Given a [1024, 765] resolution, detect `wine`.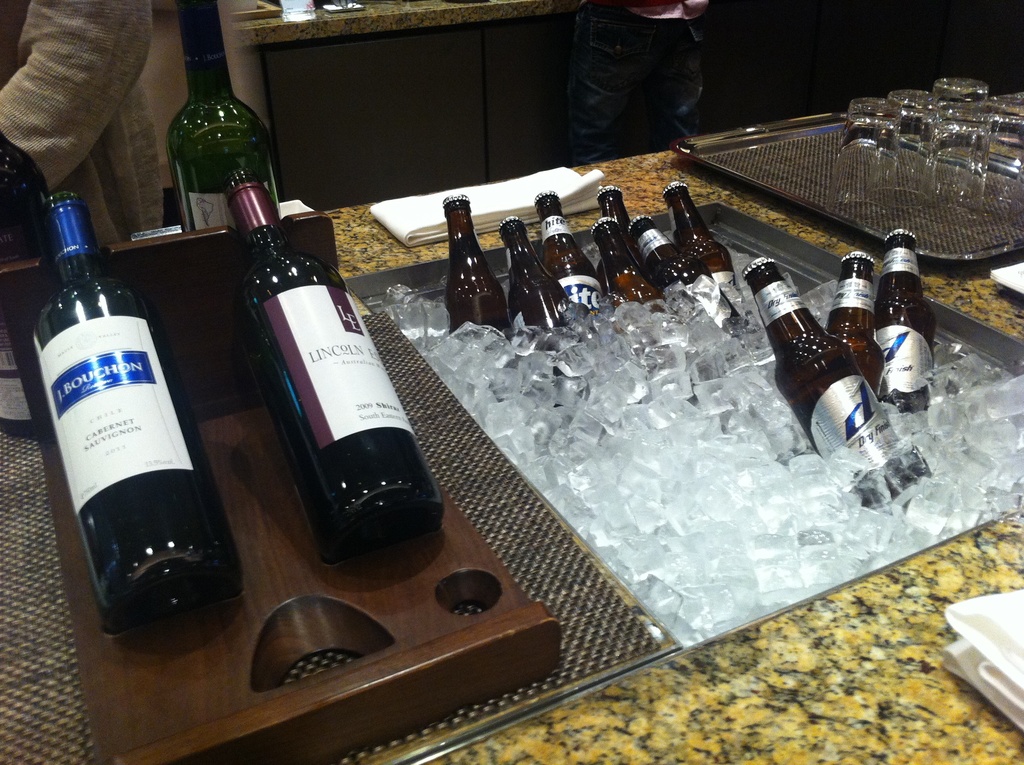
region(163, 0, 292, 236).
